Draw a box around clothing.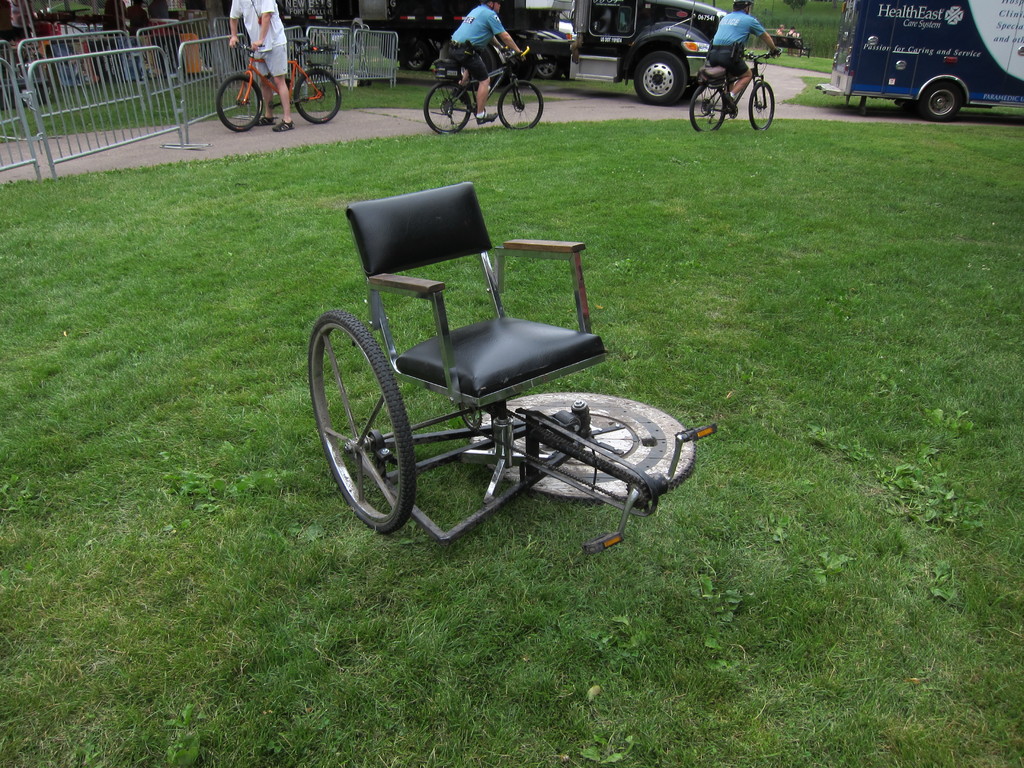
[120, 8, 147, 32].
